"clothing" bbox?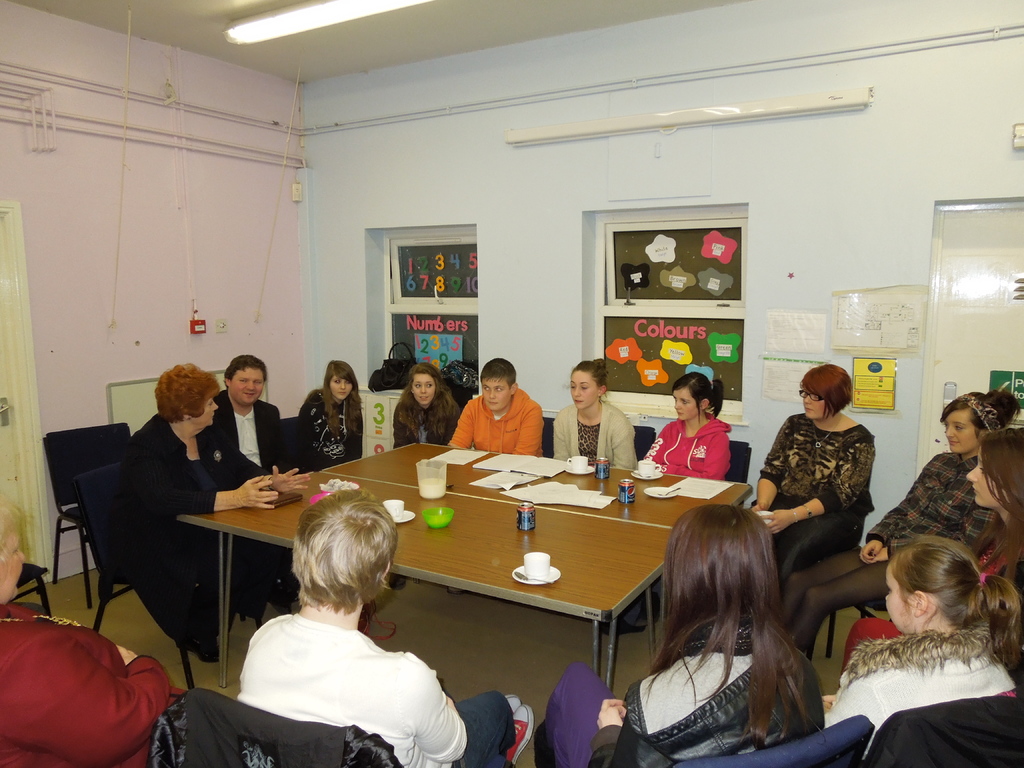
0 599 182 765
